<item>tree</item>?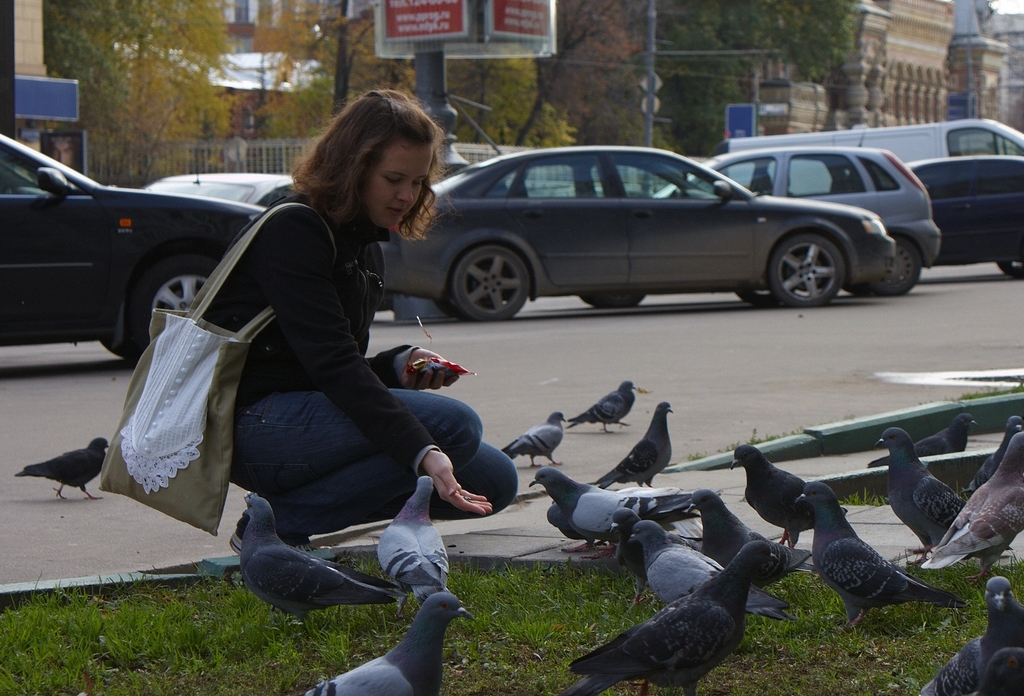
select_region(248, 0, 422, 180)
